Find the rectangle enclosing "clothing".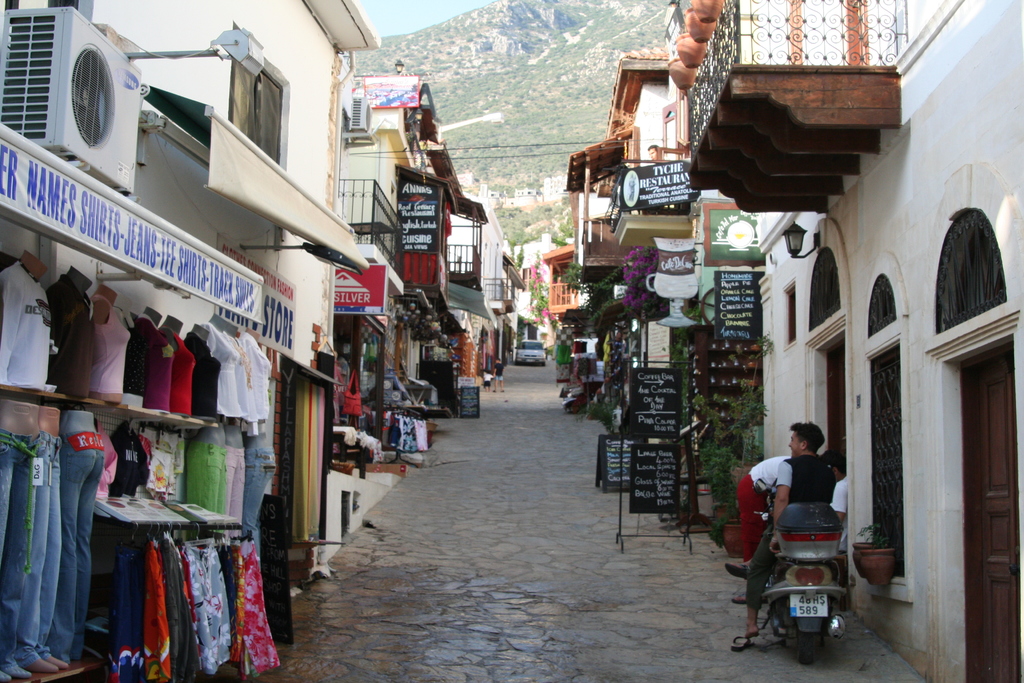
<region>63, 433, 94, 655</region>.
